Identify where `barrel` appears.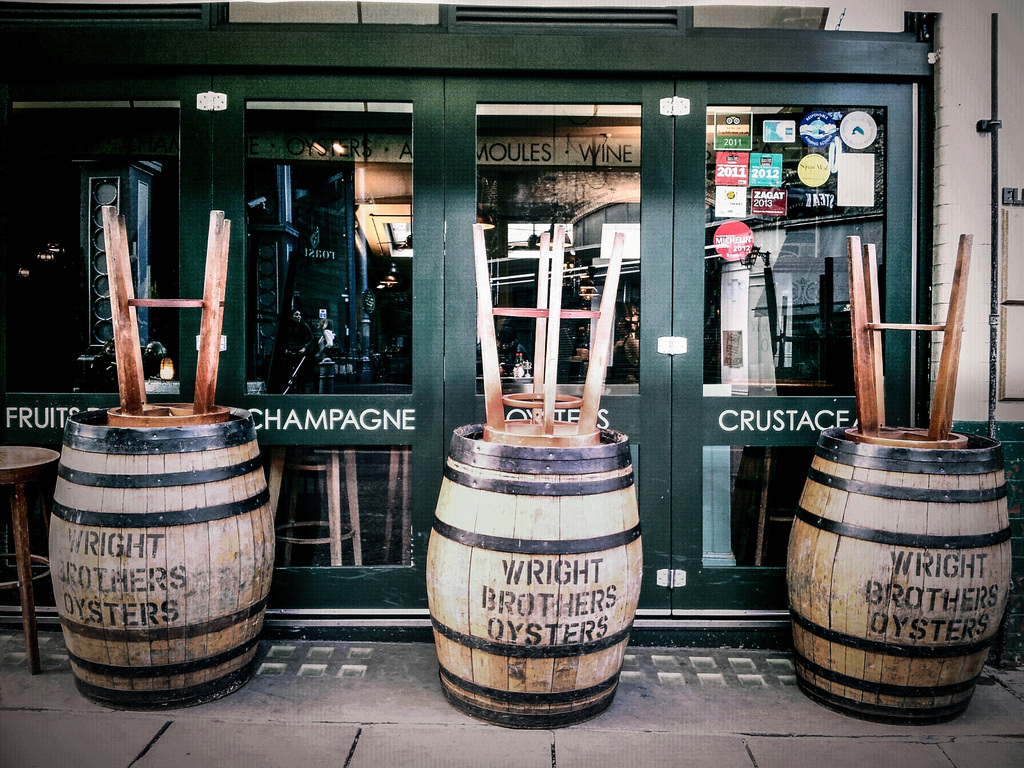
Appears at 48 401 275 709.
